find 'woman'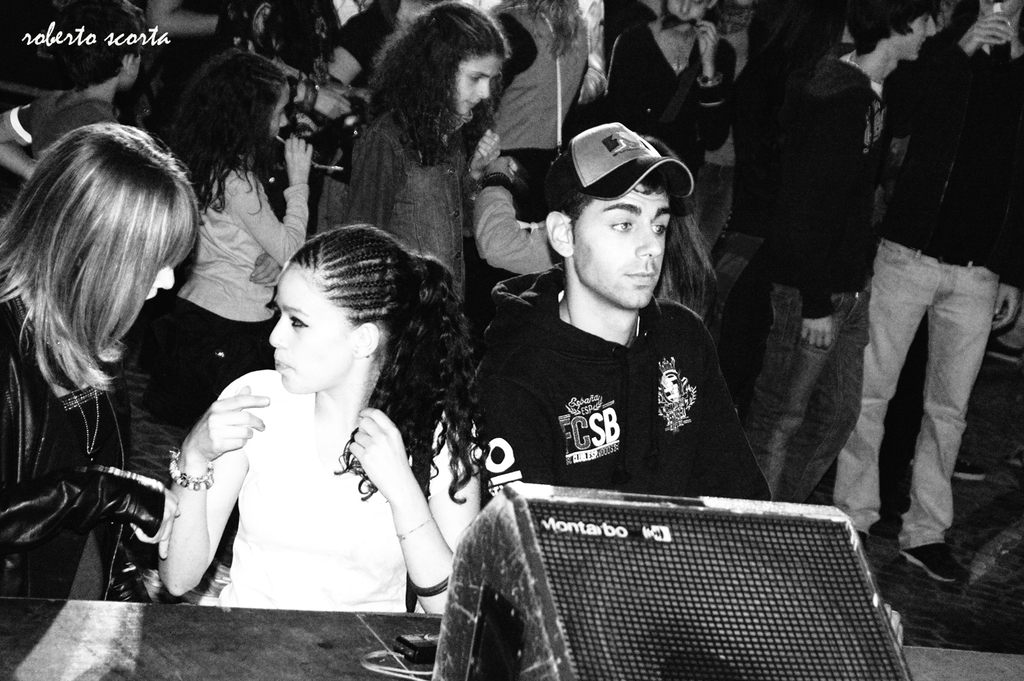
[x1=0, y1=89, x2=220, y2=624]
